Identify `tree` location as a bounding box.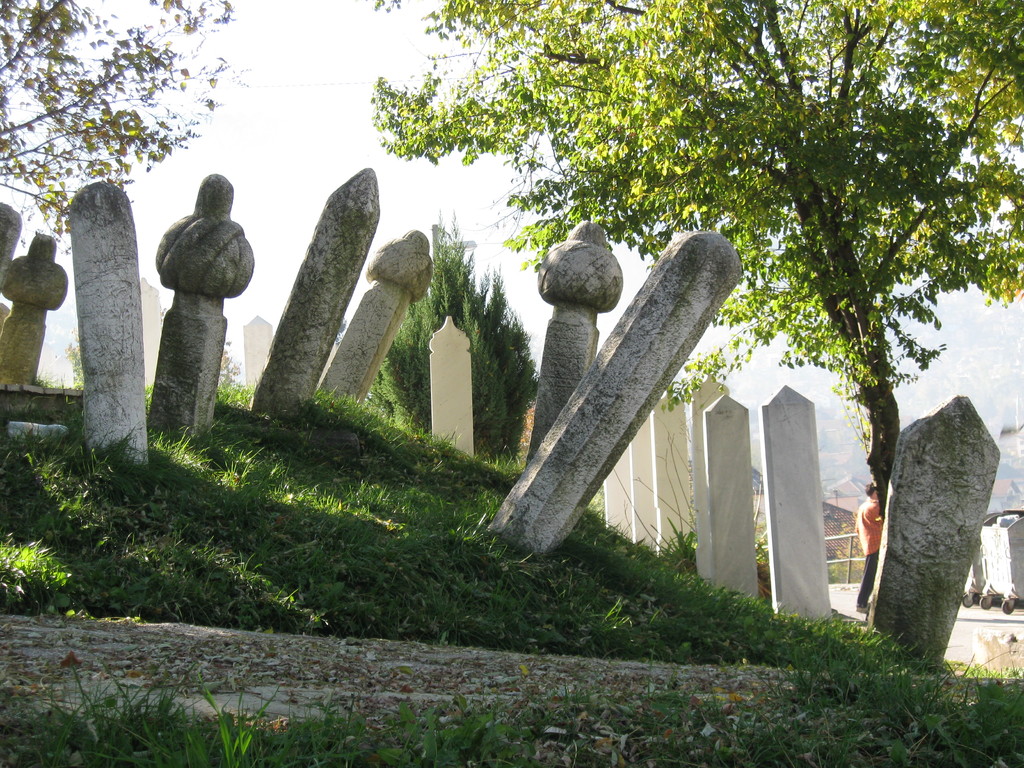
{"x1": 372, "y1": 214, "x2": 539, "y2": 463}.
